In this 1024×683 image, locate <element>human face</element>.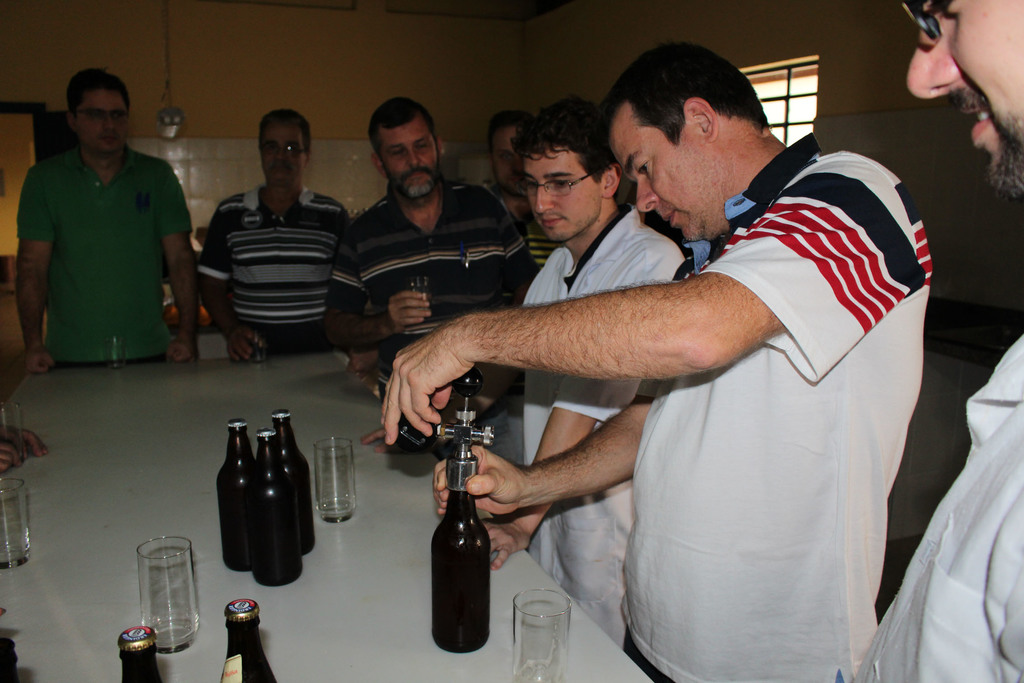
Bounding box: crop(525, 142, 599, 242).
